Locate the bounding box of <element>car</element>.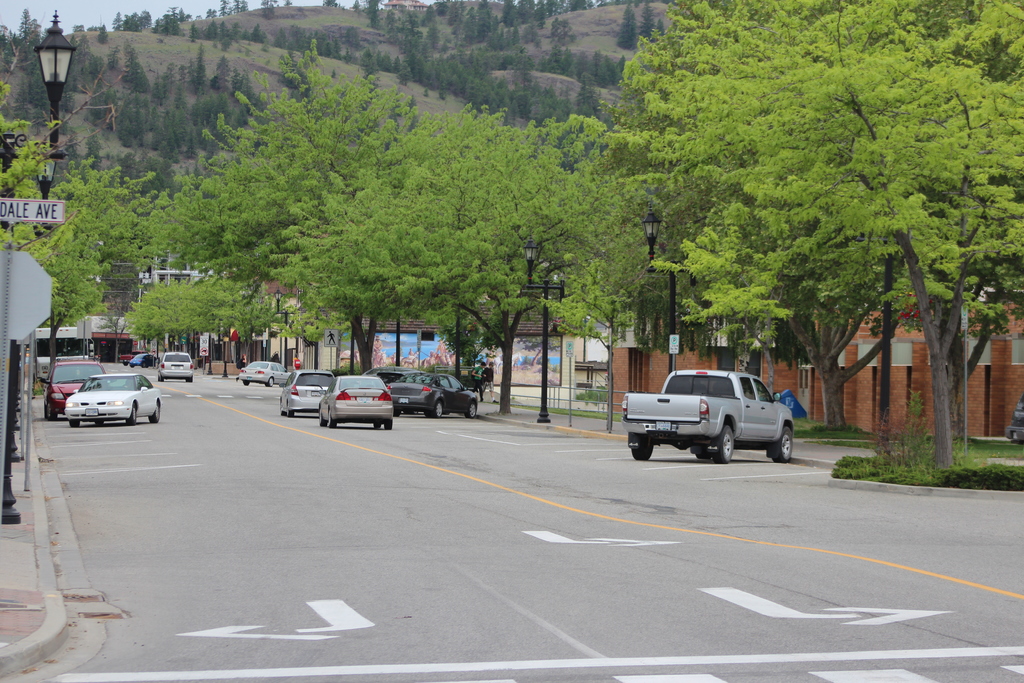
Bounding box: 318:373:391:431.
